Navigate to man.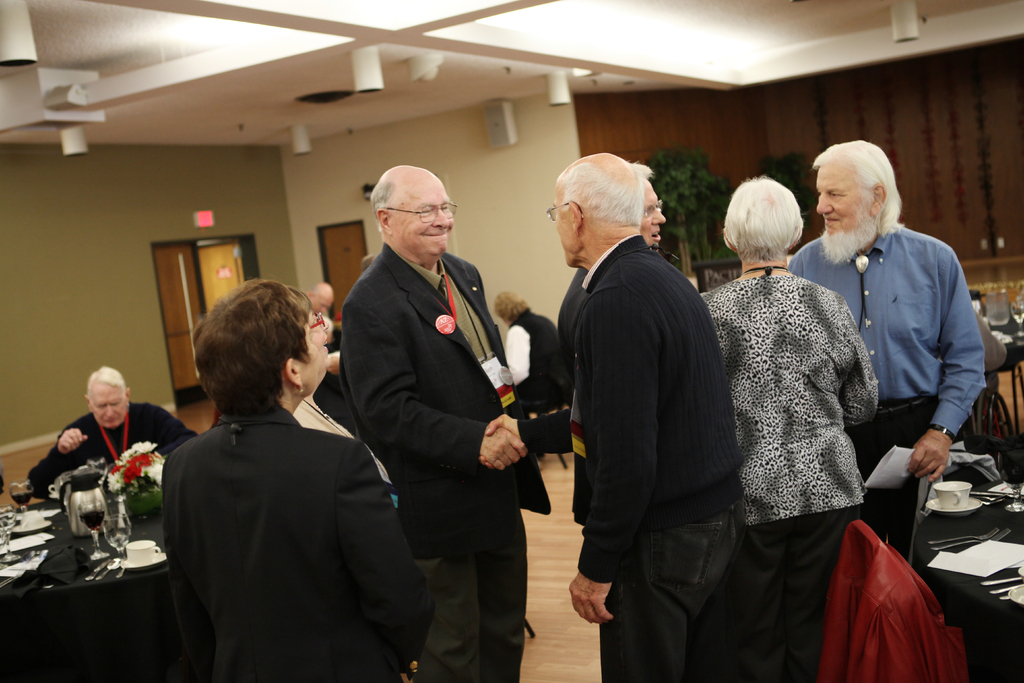
Navigation target: 550, 157, 674, 408.
